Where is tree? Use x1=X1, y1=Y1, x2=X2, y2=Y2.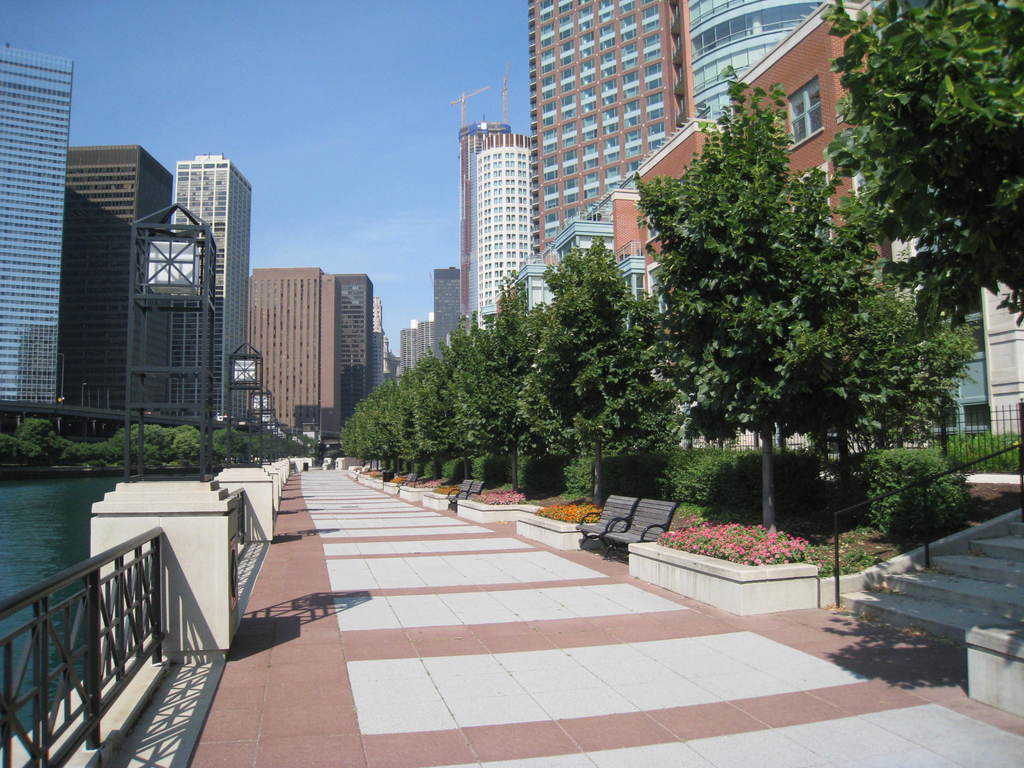
x1=375, y1=372, x2=426, y2=486.
